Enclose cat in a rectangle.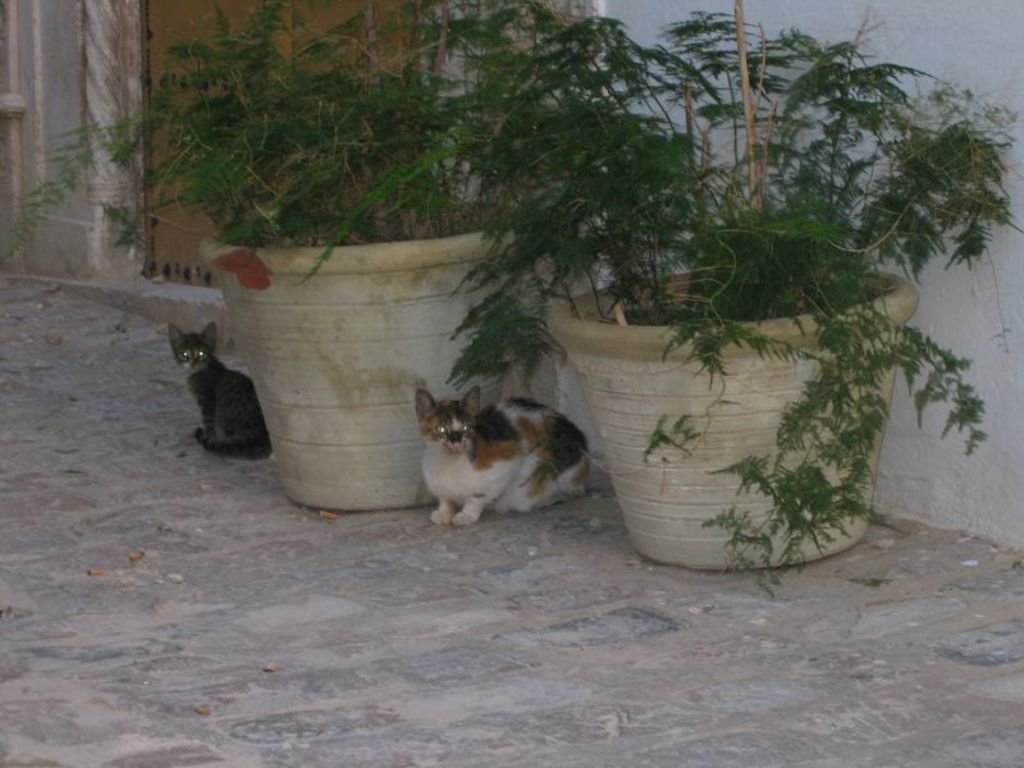
box=[412, 390, 599, 531].
